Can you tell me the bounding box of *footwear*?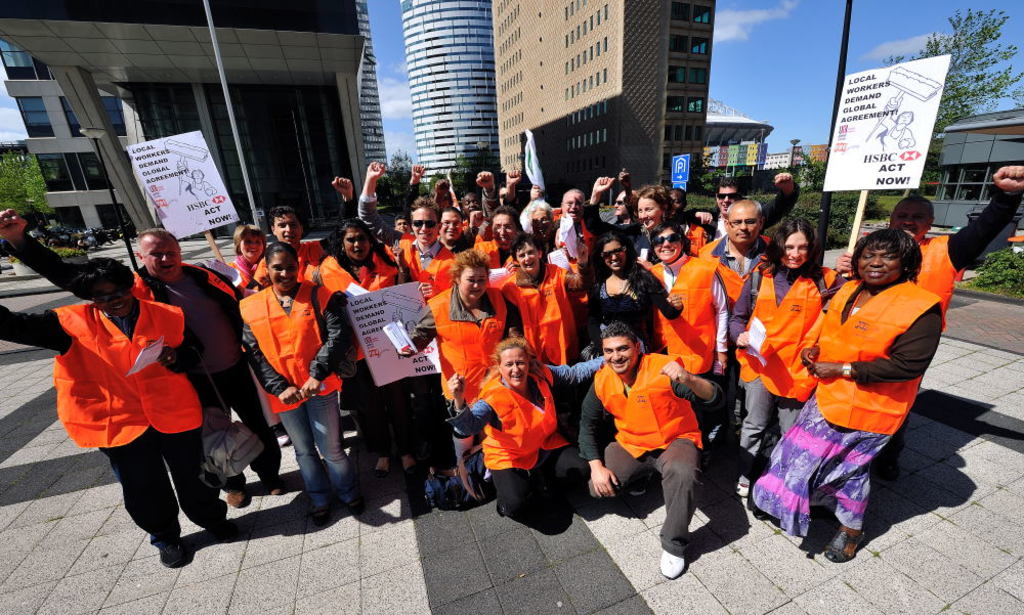
(728, 474, 751, 499).
